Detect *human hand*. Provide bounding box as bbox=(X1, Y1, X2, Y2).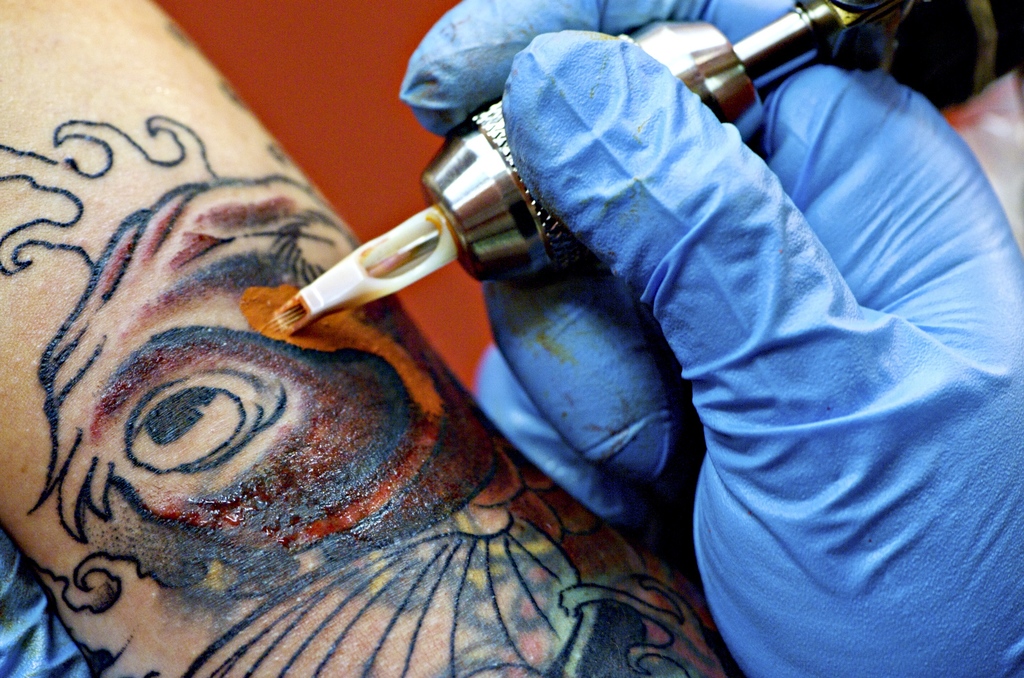
bbox=(397, 0, 1023, 677).
